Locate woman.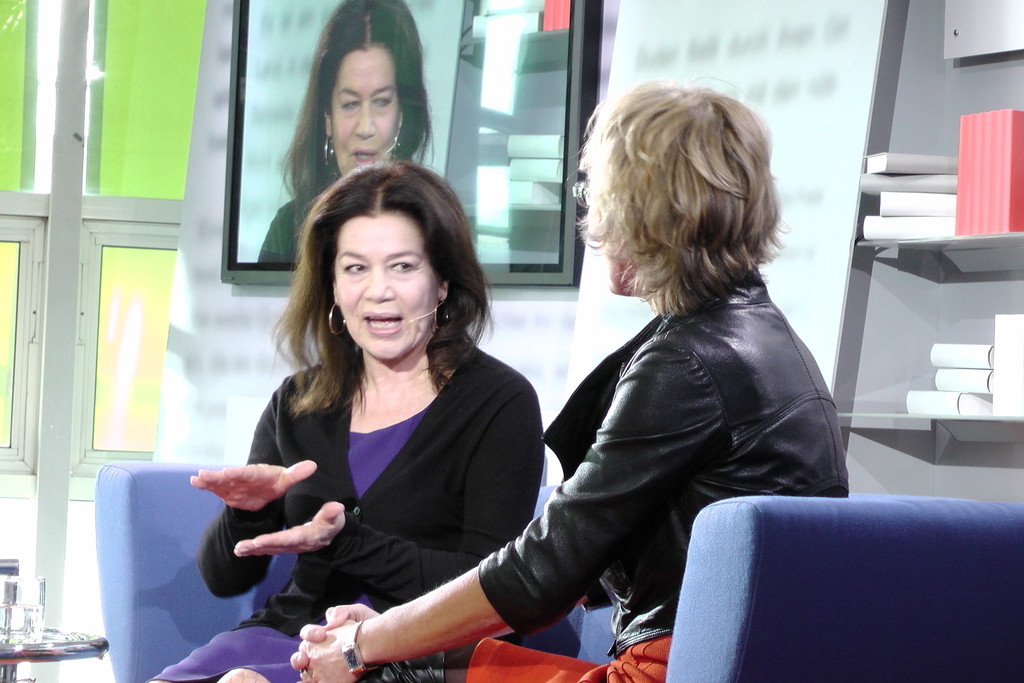
Bounding box: [291,74,848,682].
